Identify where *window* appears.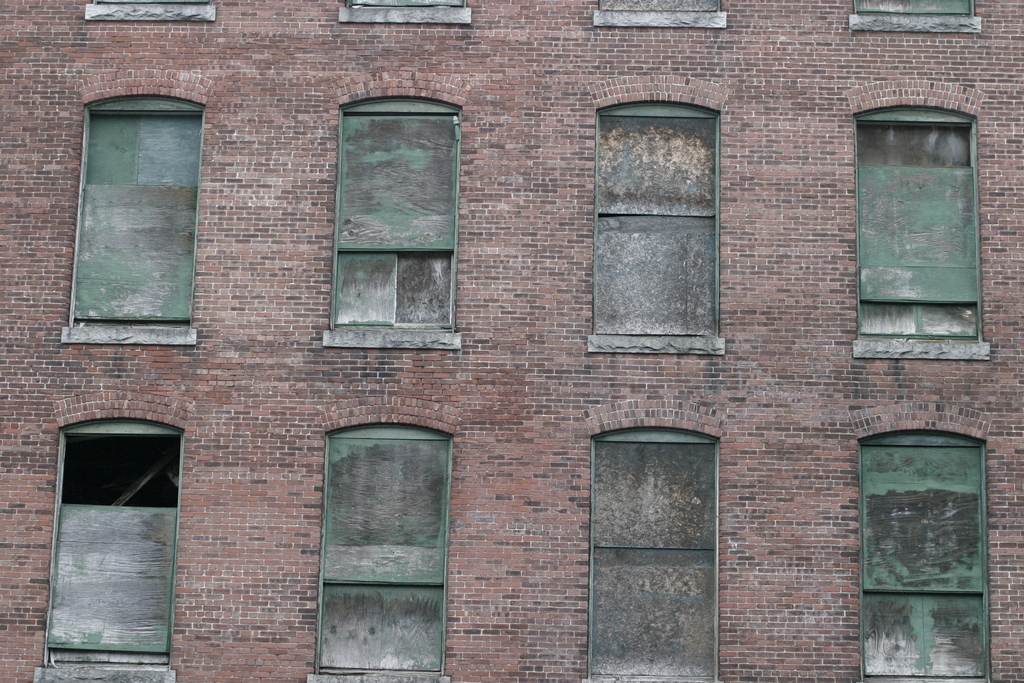
Appears at (856, 433, 990, 676).
